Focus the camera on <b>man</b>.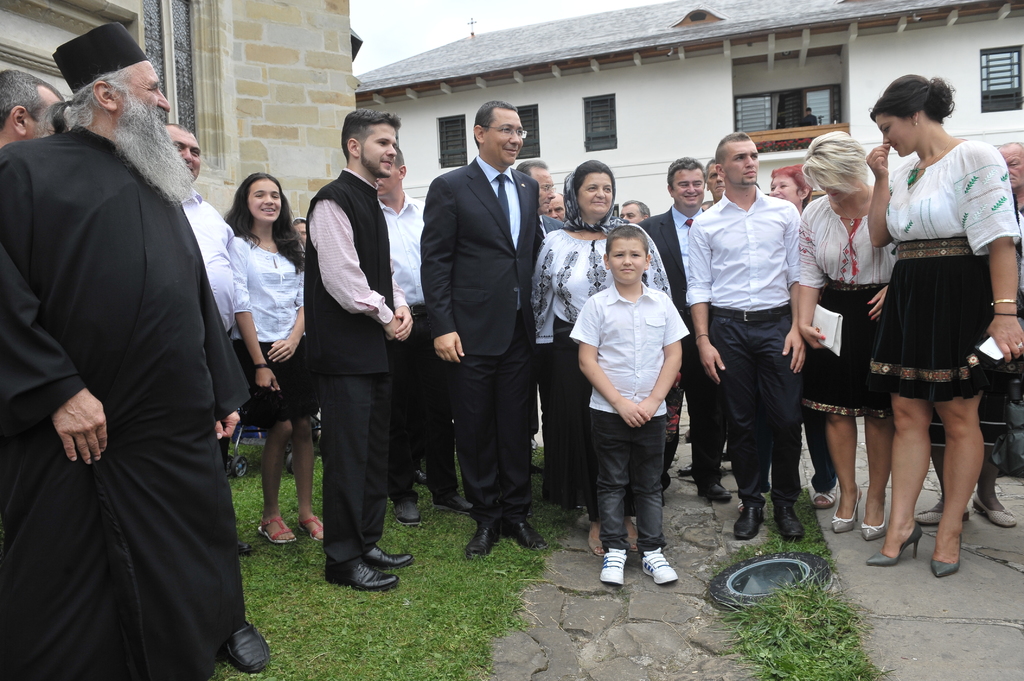
Focus region: [x1=634, y1=160, x2=731, y2=504].
